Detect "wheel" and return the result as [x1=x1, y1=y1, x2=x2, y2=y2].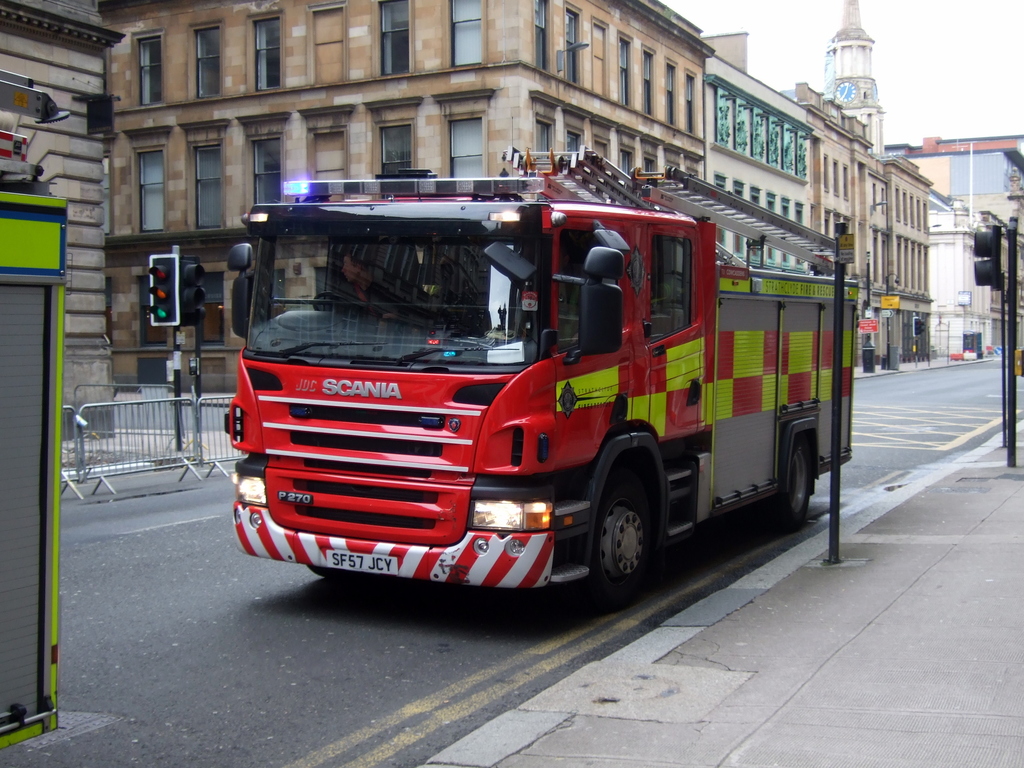
[x1=784, y1=444, x2=822, y2=533].
